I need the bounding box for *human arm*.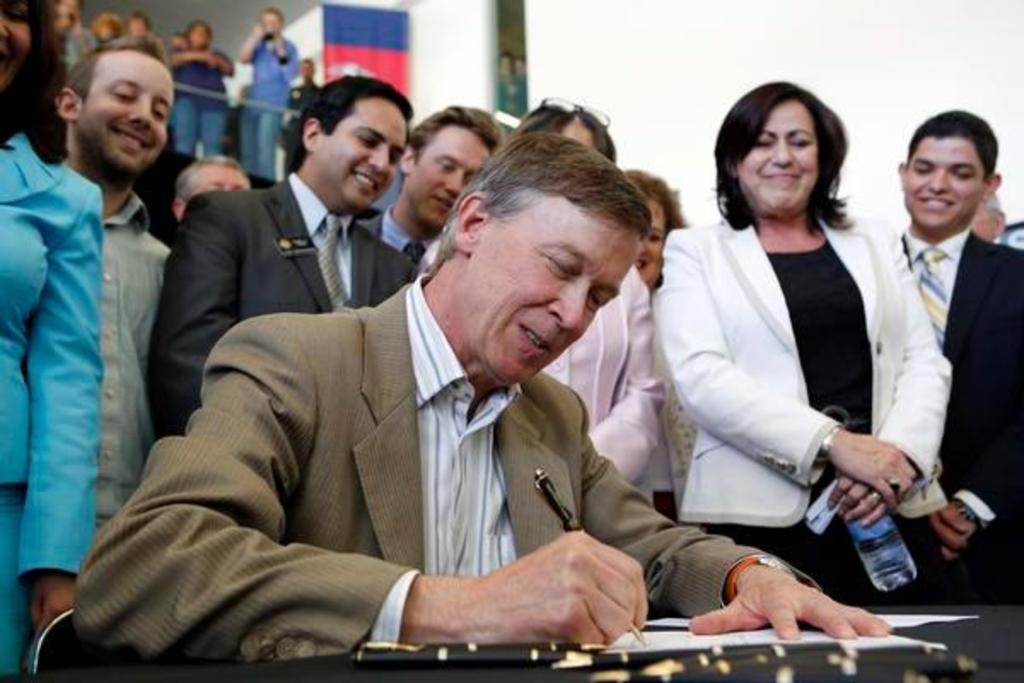
Here it is: bbox=(649, 234, 922, 528).
